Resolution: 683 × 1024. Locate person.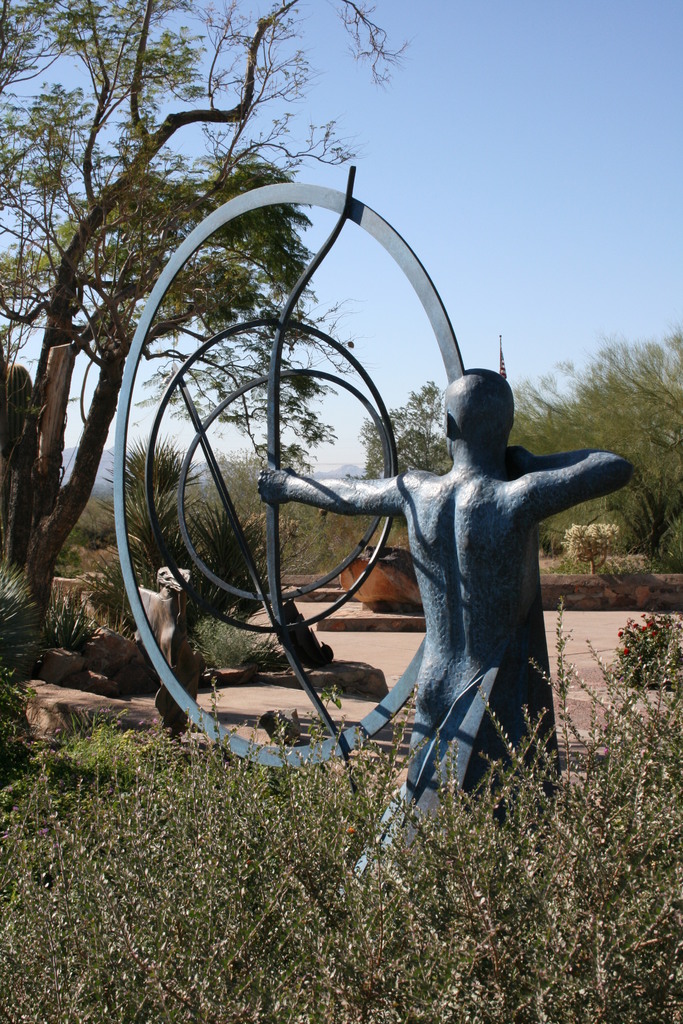
(left=259, top=293, right=616, bottom=831).
